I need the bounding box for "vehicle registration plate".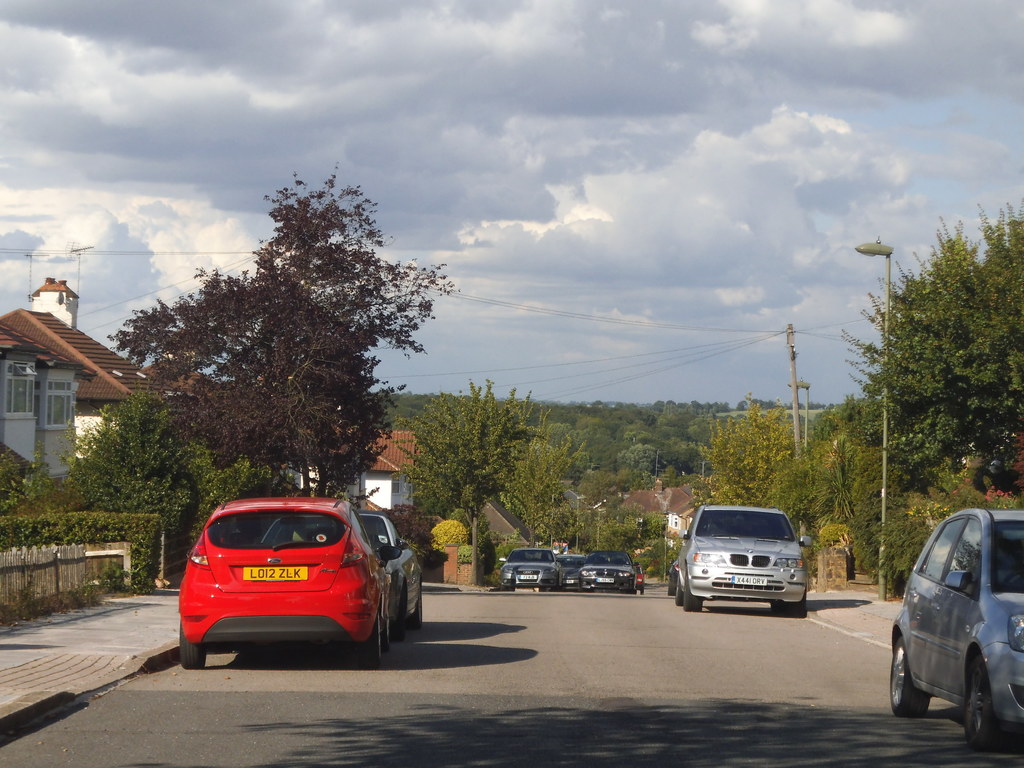
Here it is: select_region(245, 565, 307, 582).
